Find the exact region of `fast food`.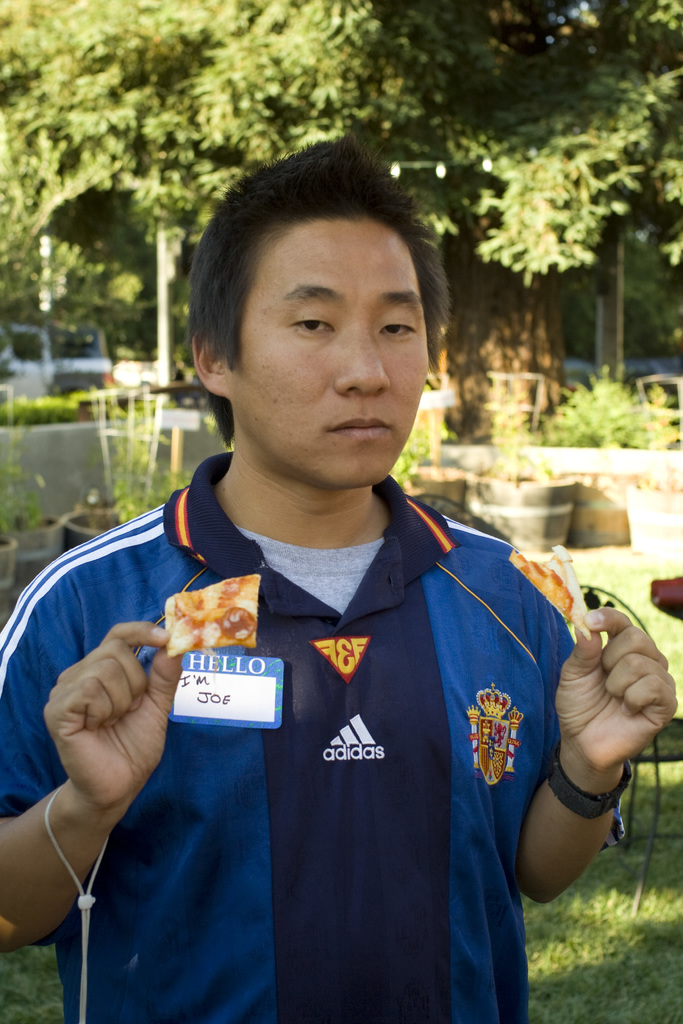
Exact region: x1=505, y1=544, x2=610, y2=640.
